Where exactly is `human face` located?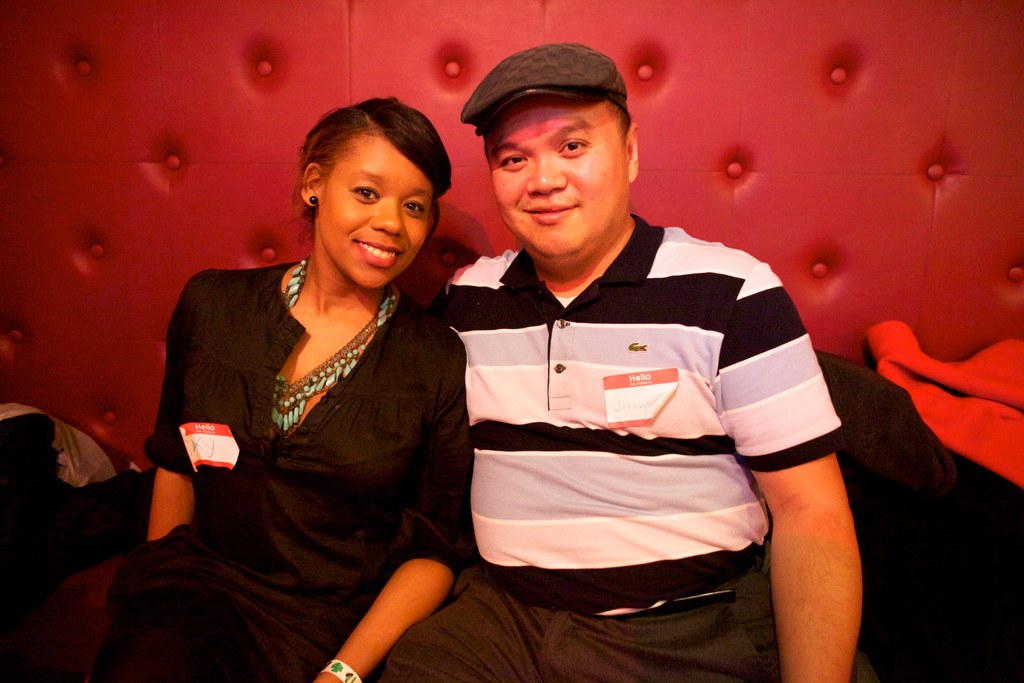
Its bounding box is (321, 130, 431, 289).
